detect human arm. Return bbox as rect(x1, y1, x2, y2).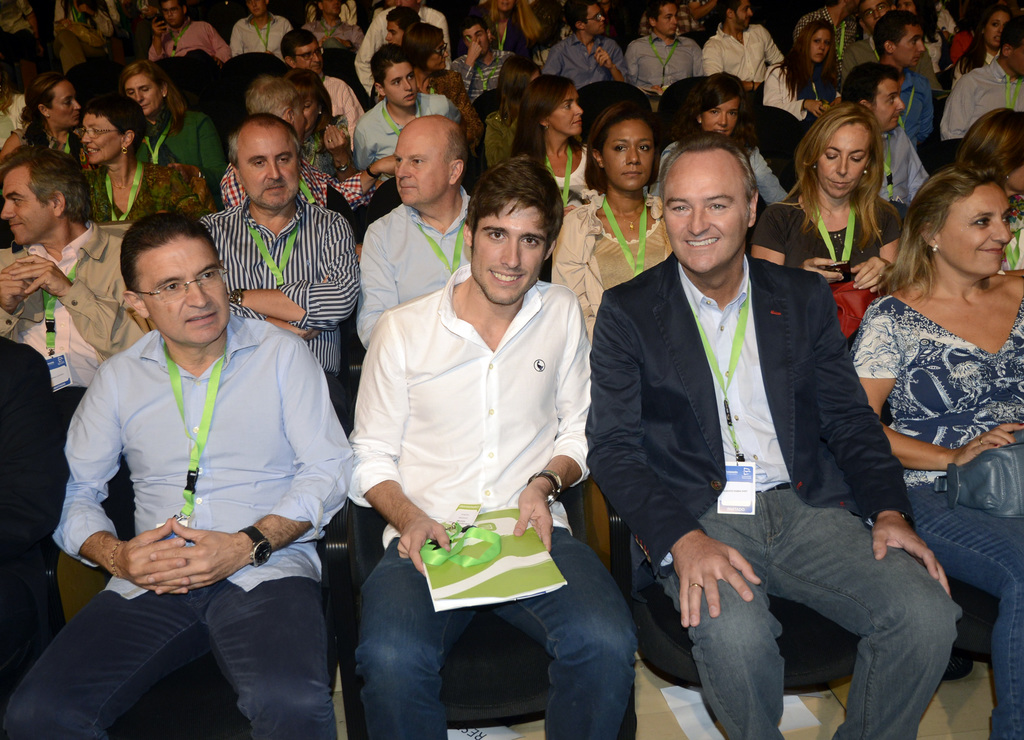
rect(332, 24, 364, 53).
